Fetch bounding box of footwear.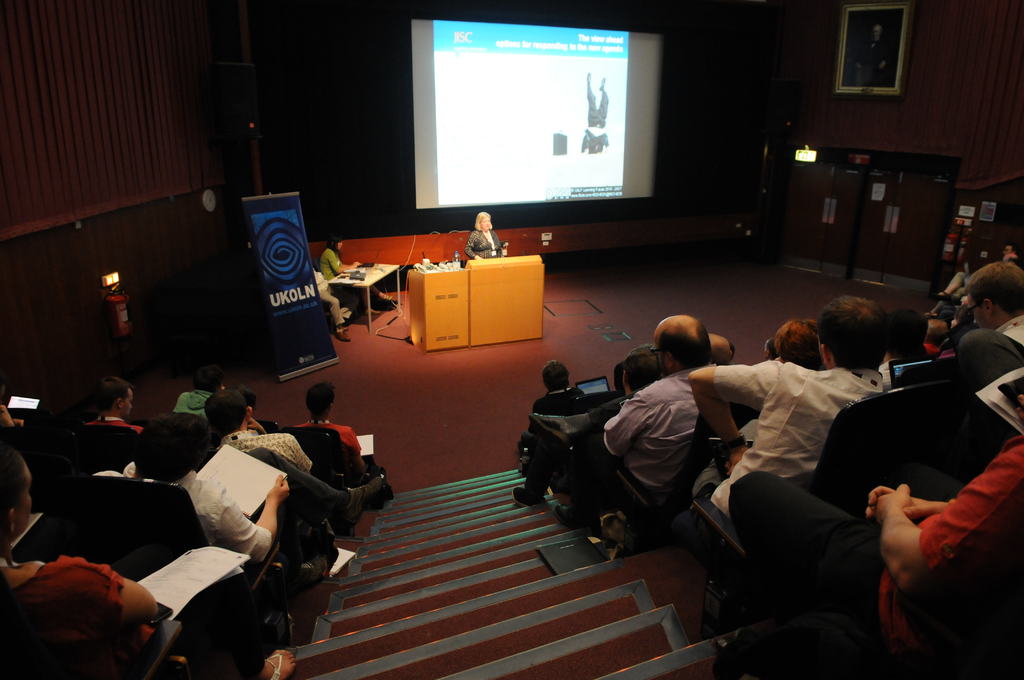
Bbox: pyautogui.locateOnScreen(336, 330, 352, 345).
